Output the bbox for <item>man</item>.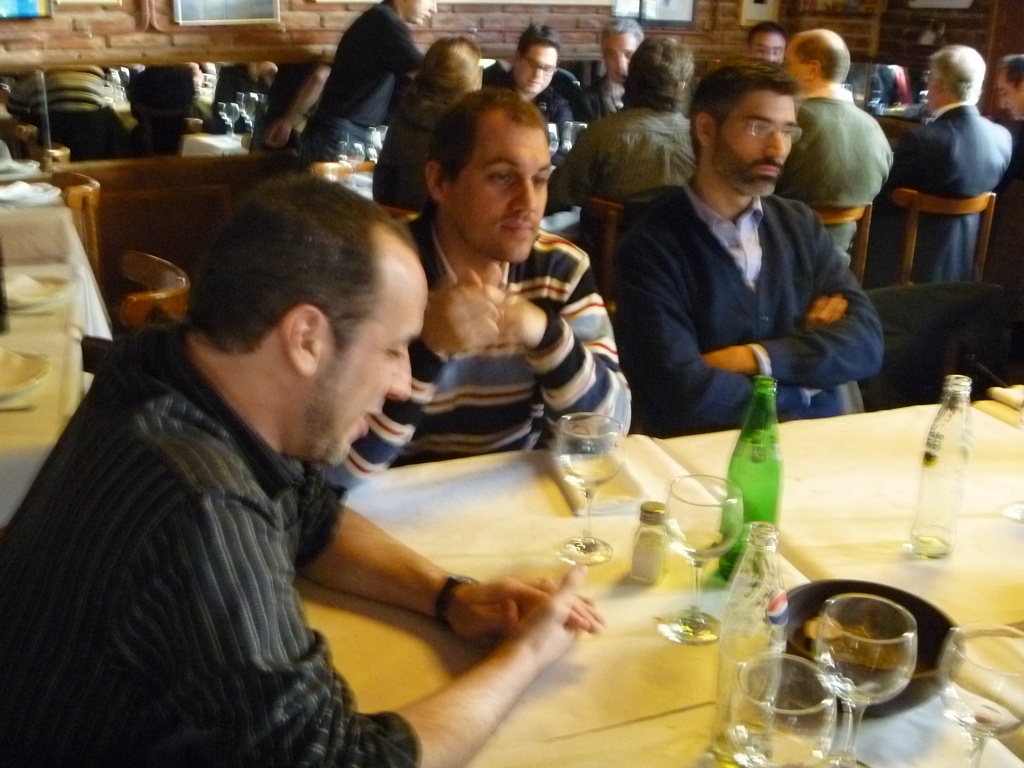
pyautogui.locateOnScreen(898, 39, 1013, 290).
